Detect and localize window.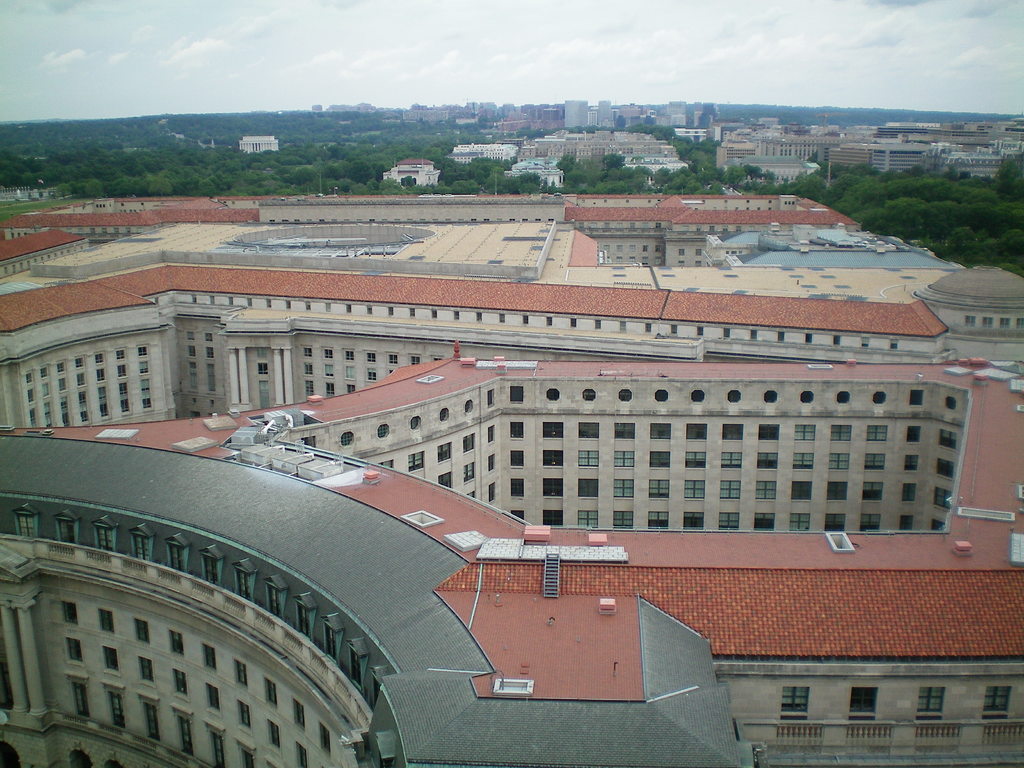
Localized at box(207, 720, 227, 766).
